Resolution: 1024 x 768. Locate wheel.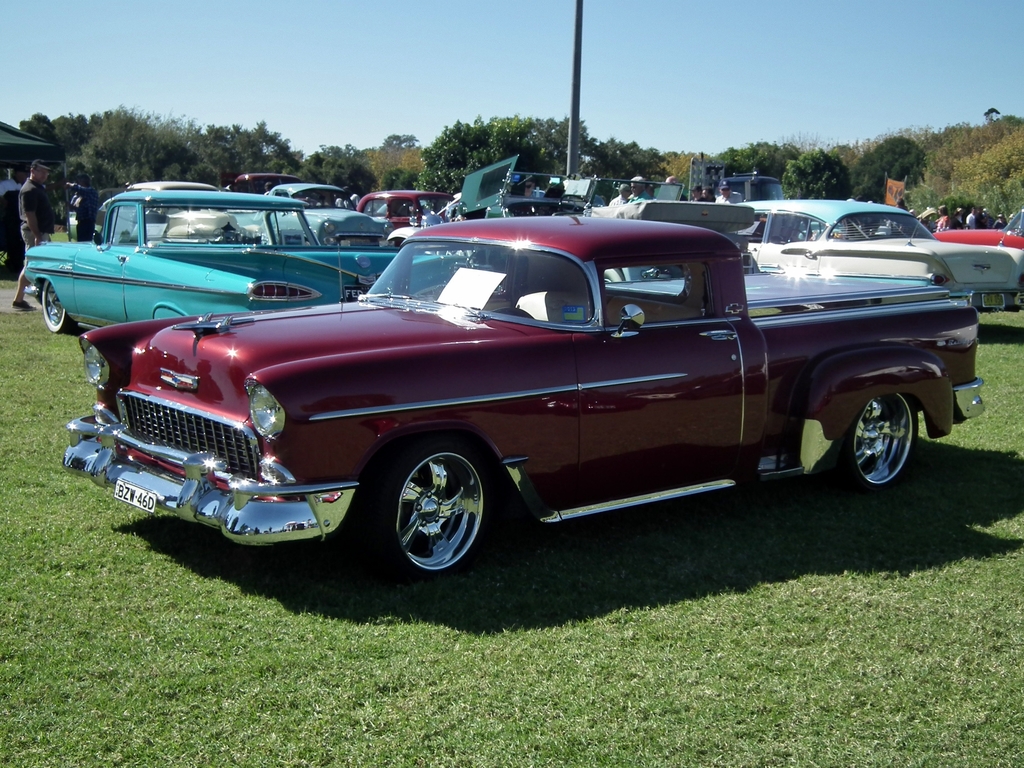
x1=211 y1=228 x2=235 y2=241.
